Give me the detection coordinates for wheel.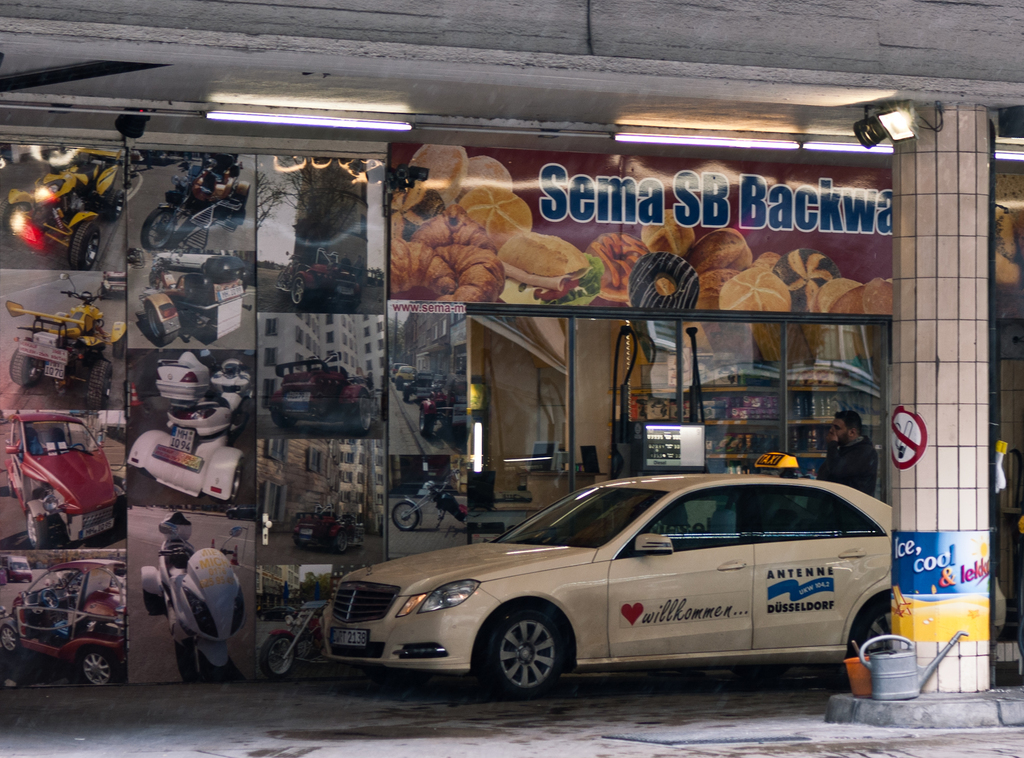
(108,192,127,220).
